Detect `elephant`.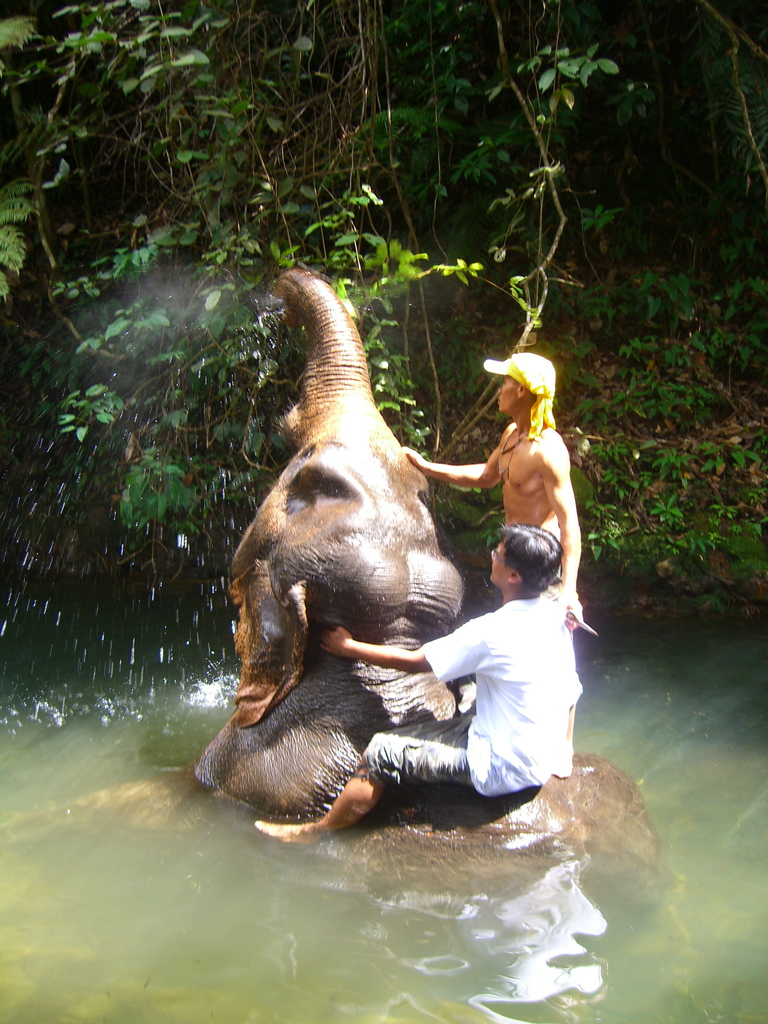
Detected at l=2, t=274, r=669, b=909.
